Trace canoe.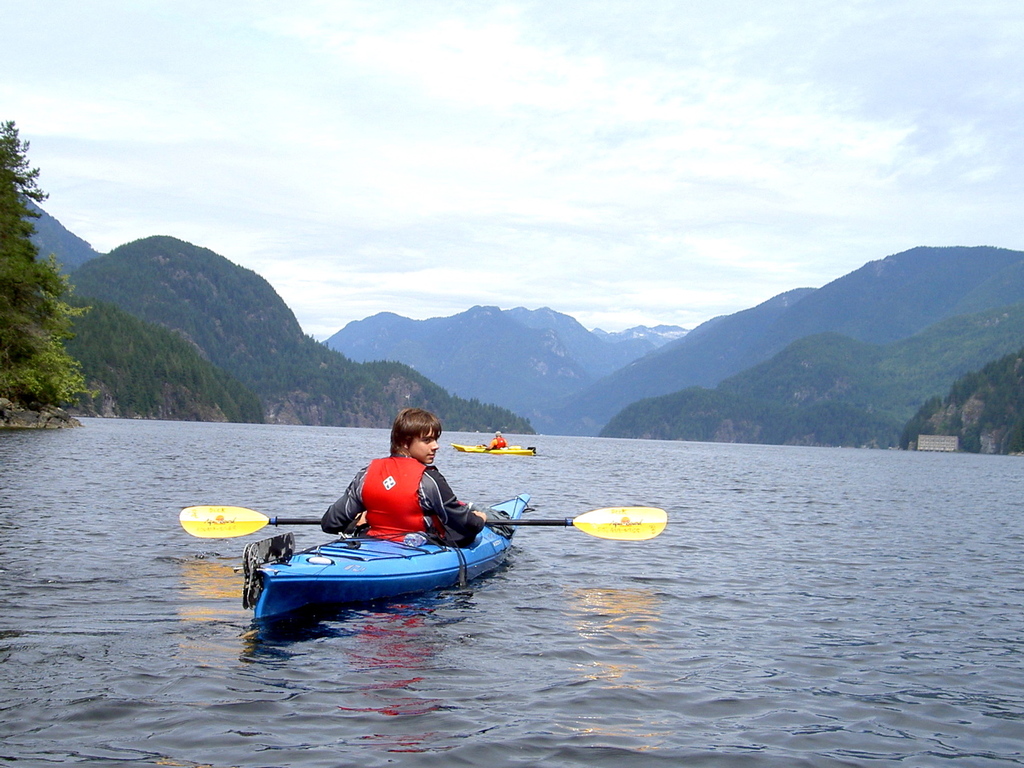
Traced to locate(452, 442, 533, 456).
